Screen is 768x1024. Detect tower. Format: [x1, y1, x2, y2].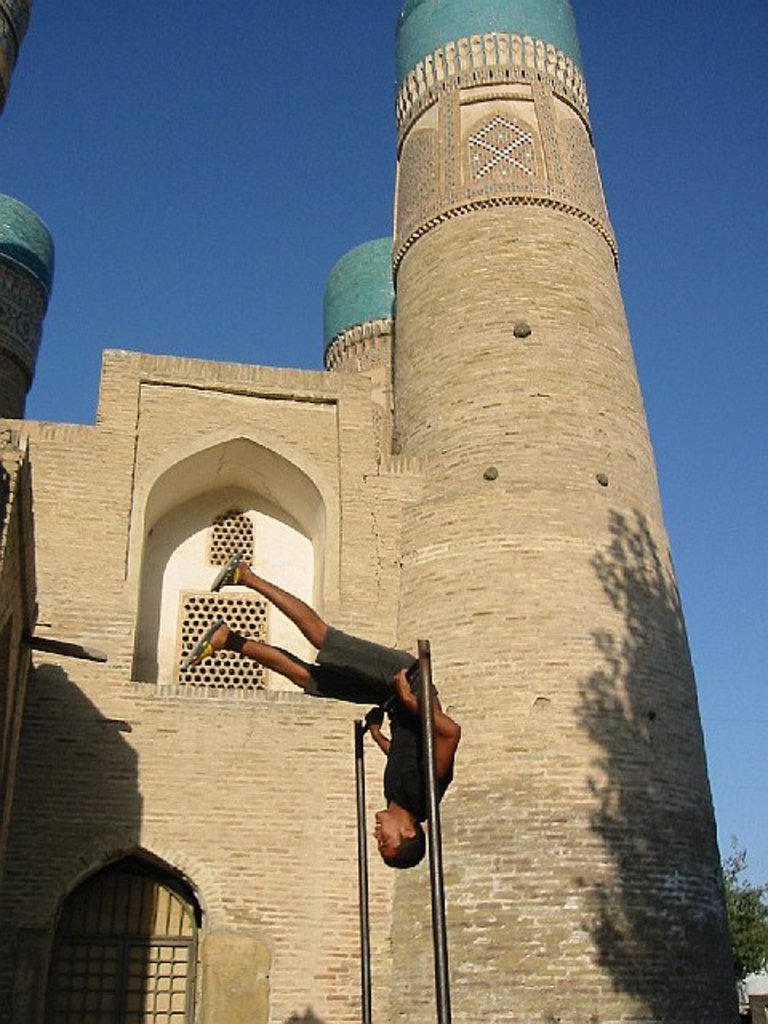
[403, 5, 691, 1016].
